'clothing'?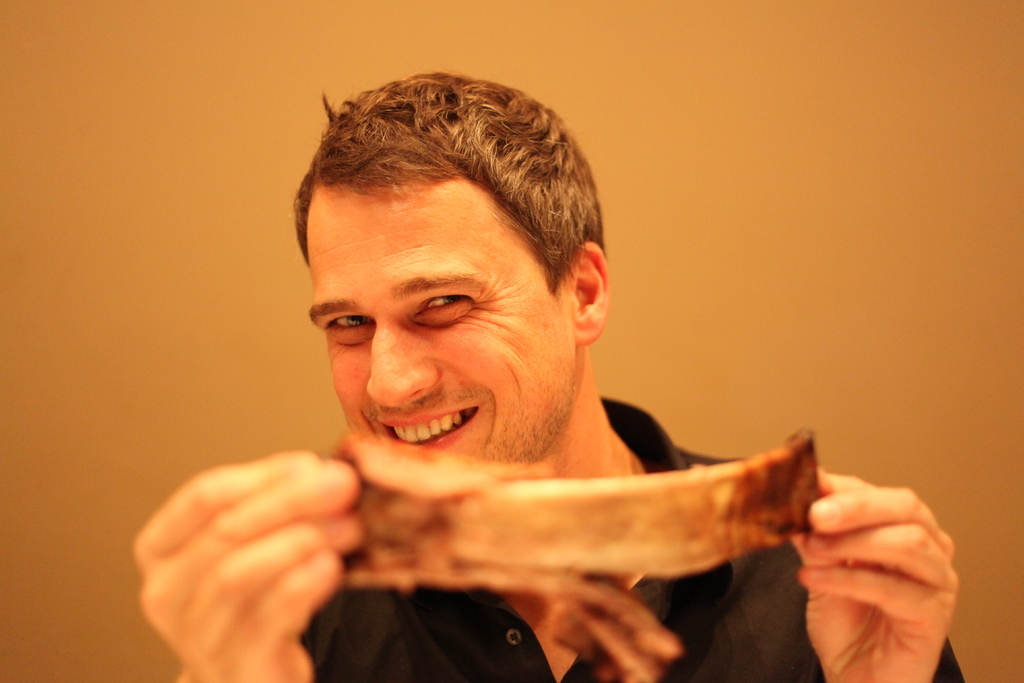
bbox(173, 387, 931, 670)
